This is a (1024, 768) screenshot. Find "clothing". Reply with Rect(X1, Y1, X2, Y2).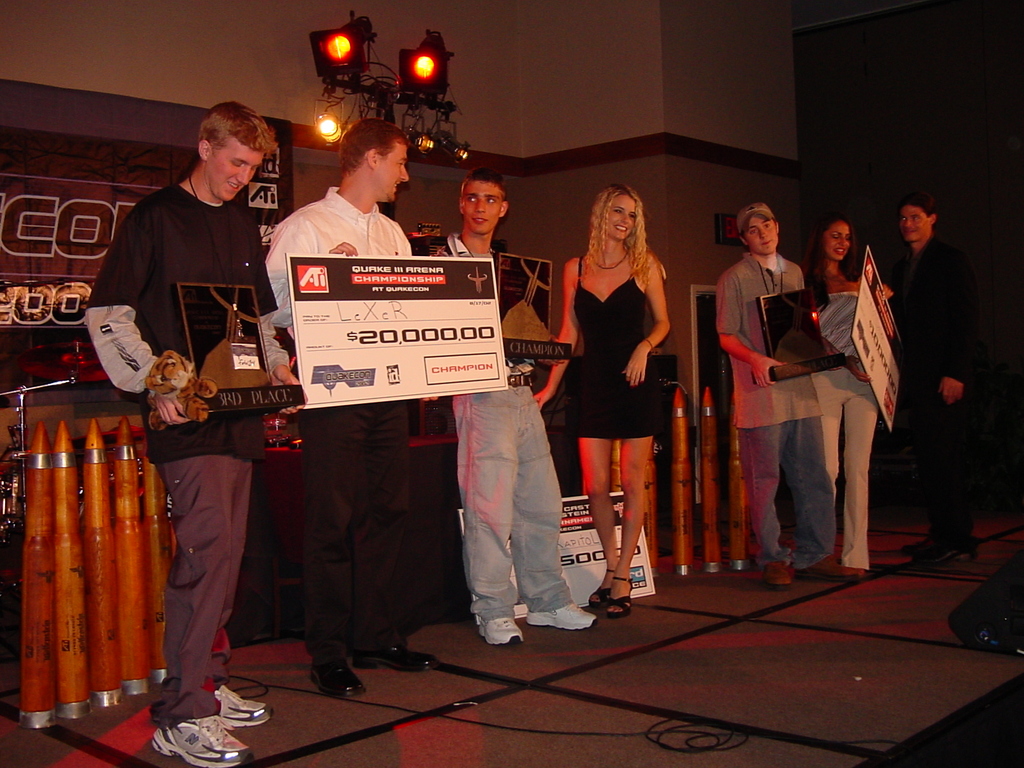
Rect(806, 285, 862, 569).
